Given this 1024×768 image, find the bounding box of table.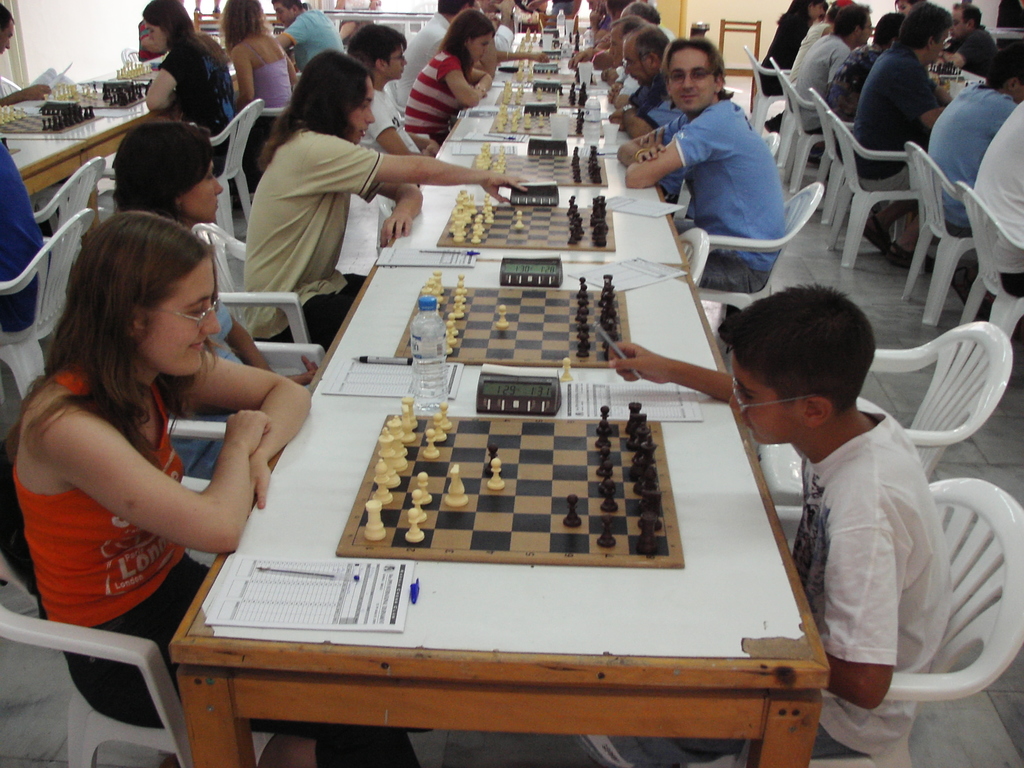
0, 50, 248, 204.
